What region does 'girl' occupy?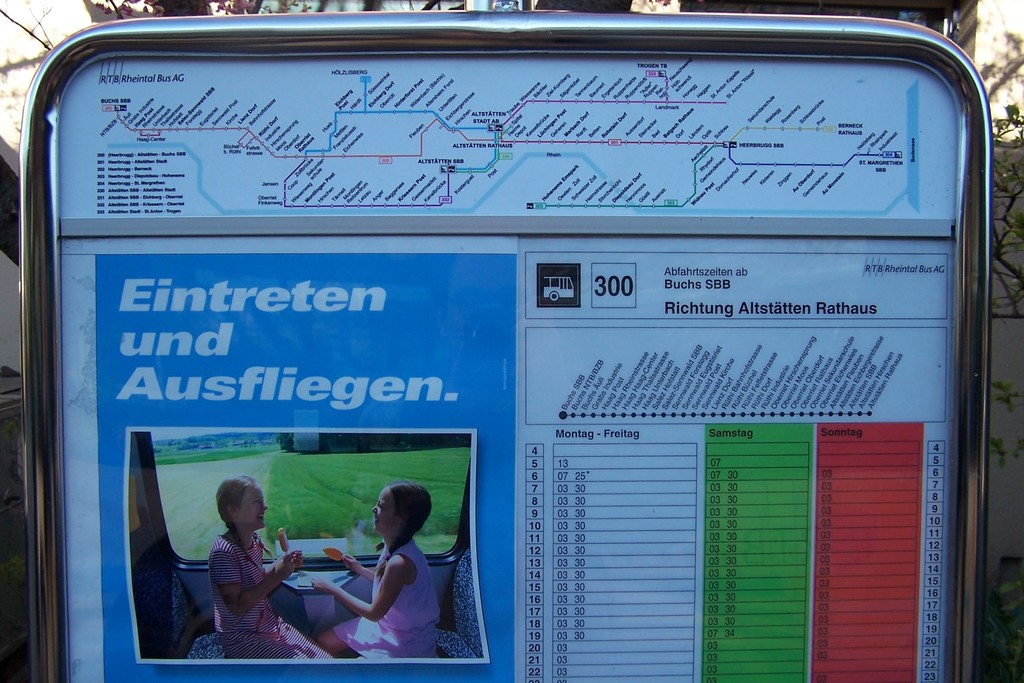
bbox=[209, 472, 334, 663].
